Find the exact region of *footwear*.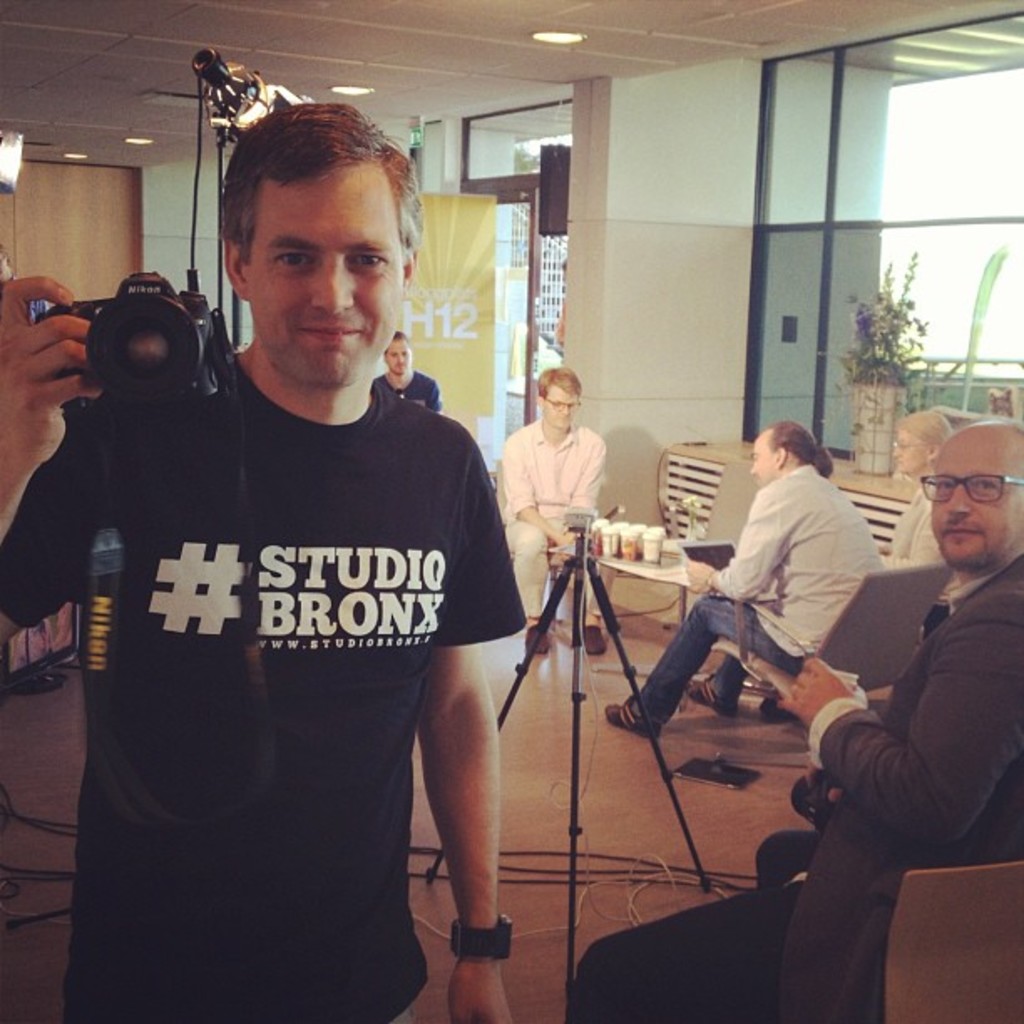
Exact region: 686, 679, 730, 709.
